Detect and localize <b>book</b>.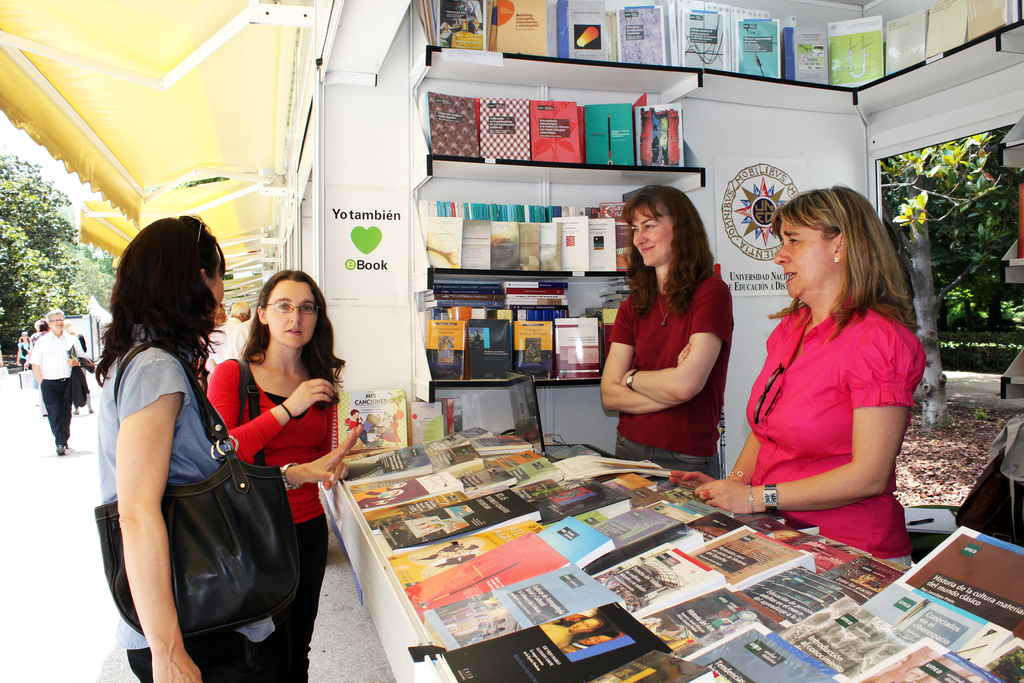
Localized at left=583, top=101, right=636, bottom=165.
